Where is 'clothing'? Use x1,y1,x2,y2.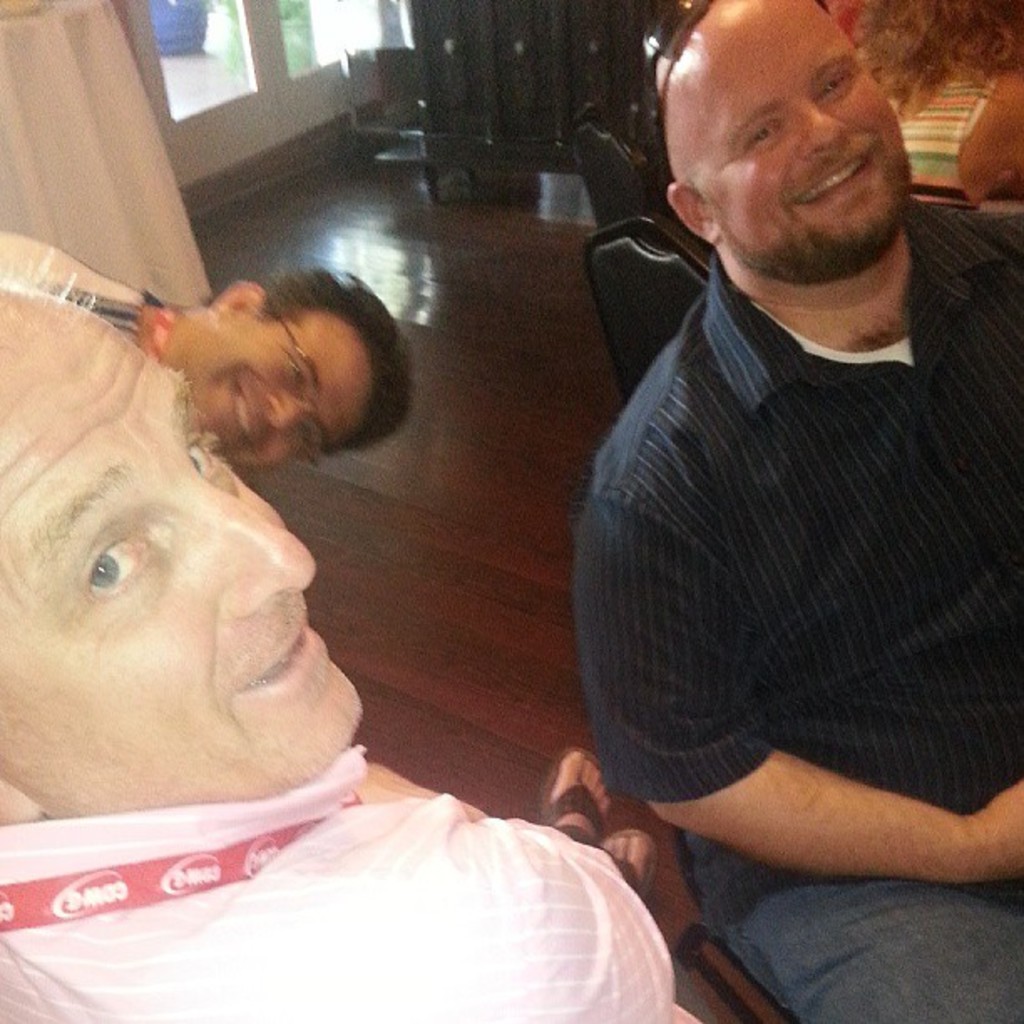
888,45,996,211.
